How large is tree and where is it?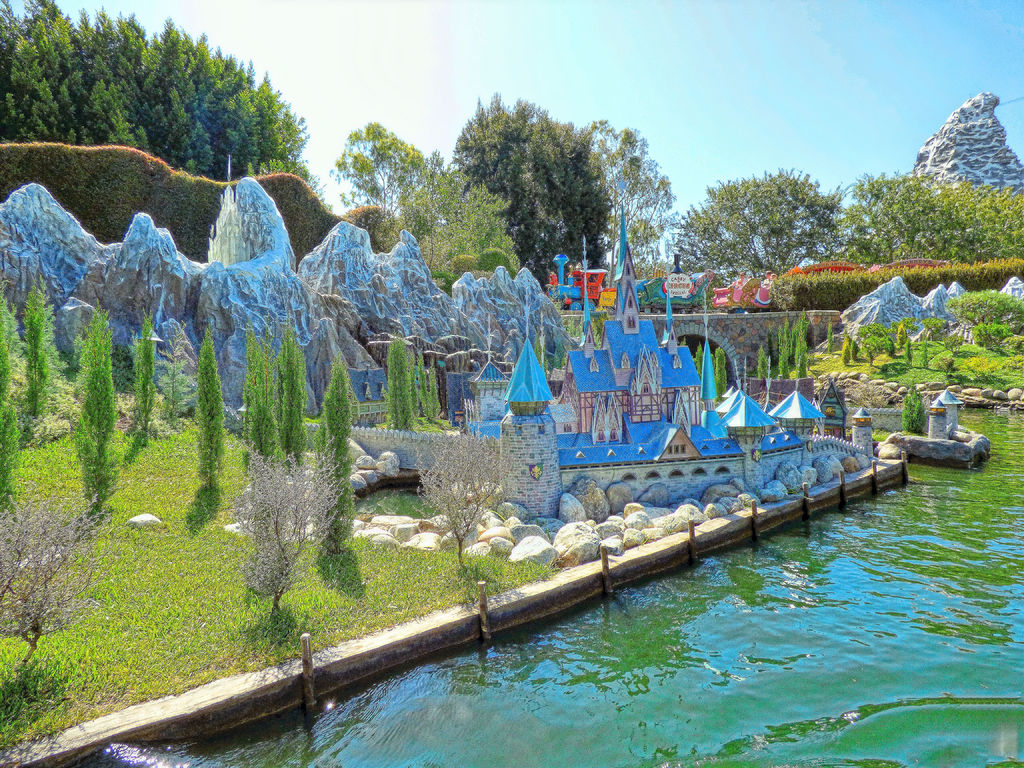
Bounding box: pyautogui.locateOnScreen(423, 93, 680, 305).
